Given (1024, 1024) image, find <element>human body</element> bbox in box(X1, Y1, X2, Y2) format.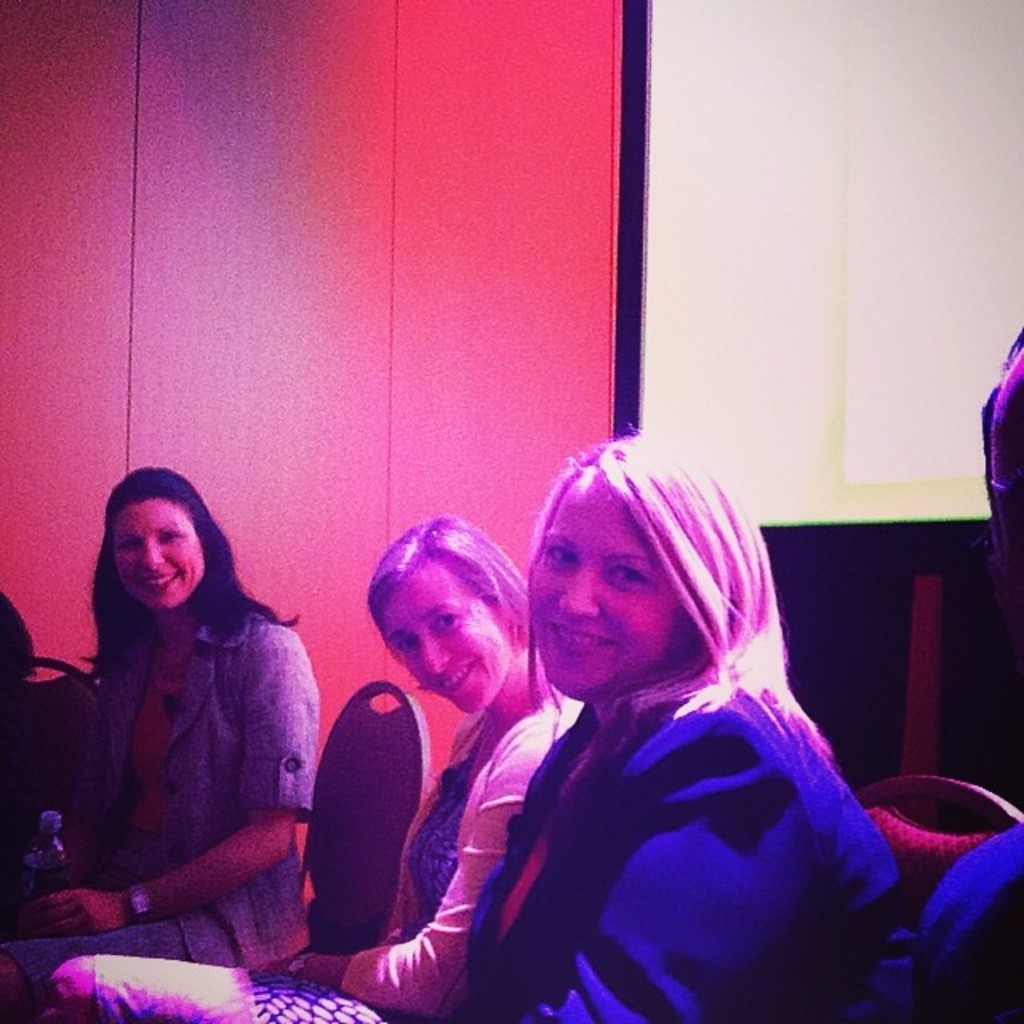
box(40, 680, 581, 1022).
